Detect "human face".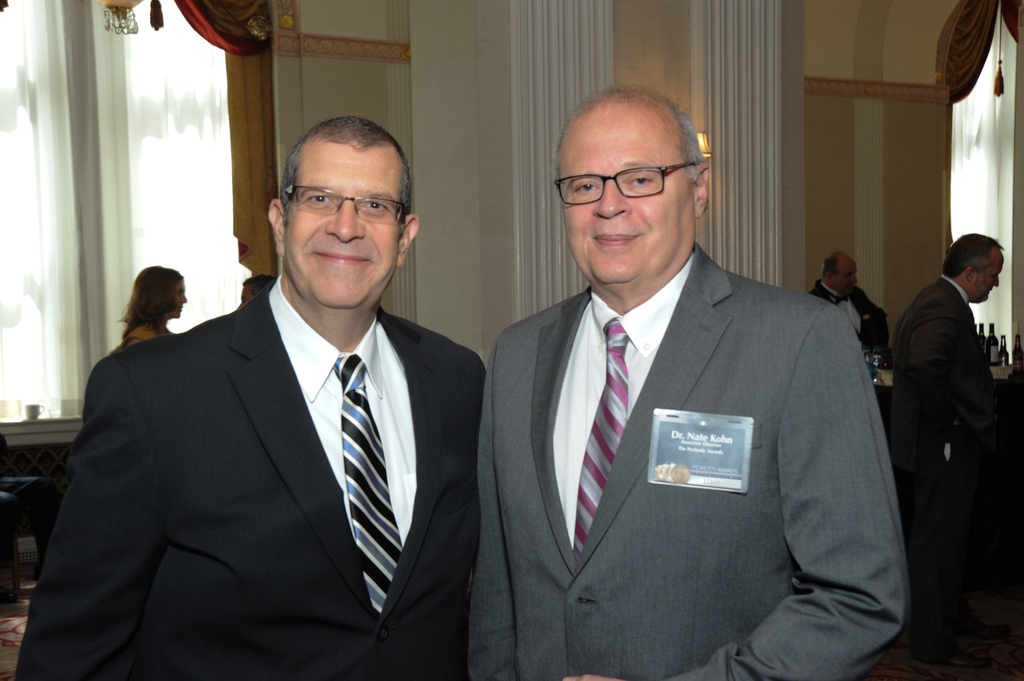
Detected at 174,282,188,316.
